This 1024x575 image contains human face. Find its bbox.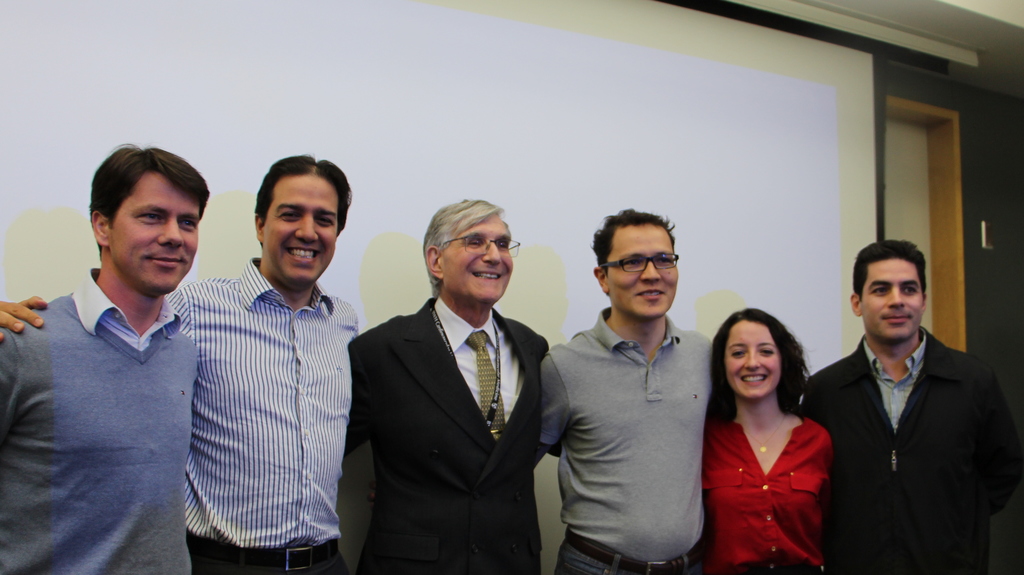
{"left": 440, "top": 211, "right": 514, "bottom": 309}.
